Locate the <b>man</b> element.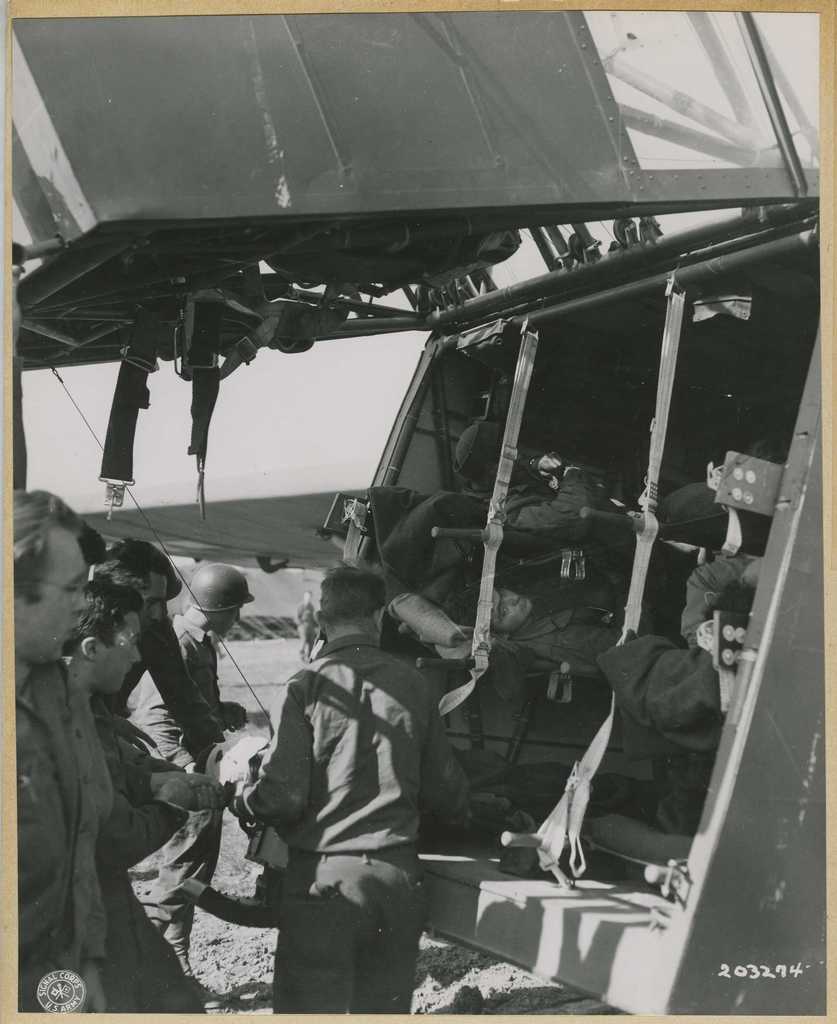
Element bbox: [462,414,634,528].
